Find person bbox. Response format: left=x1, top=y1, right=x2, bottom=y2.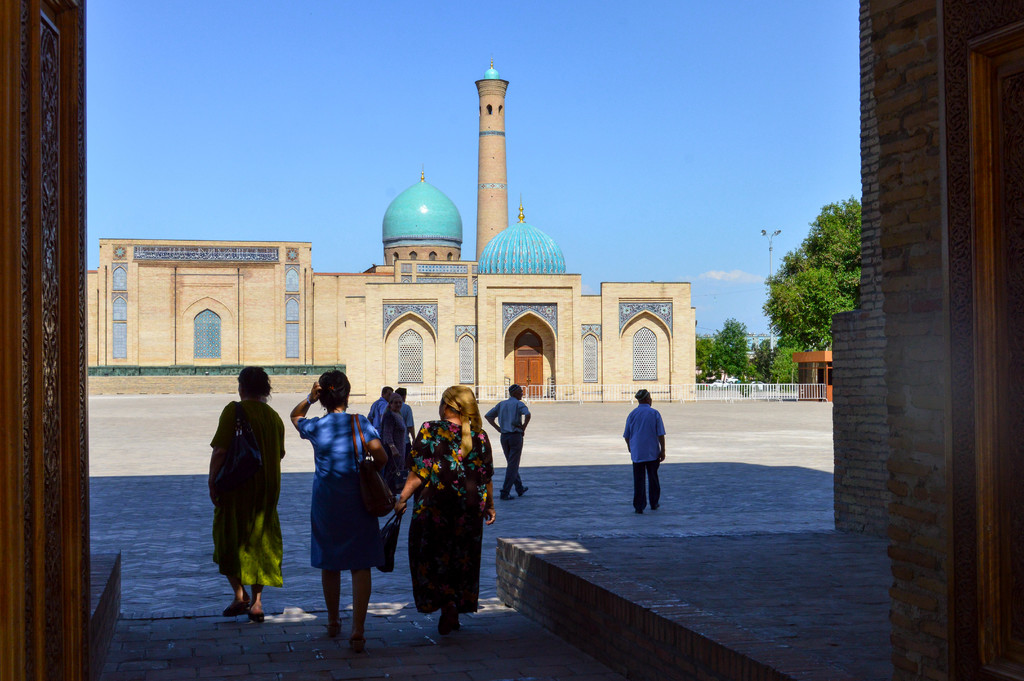
left=481, top=380, right=531, bottom=509.
